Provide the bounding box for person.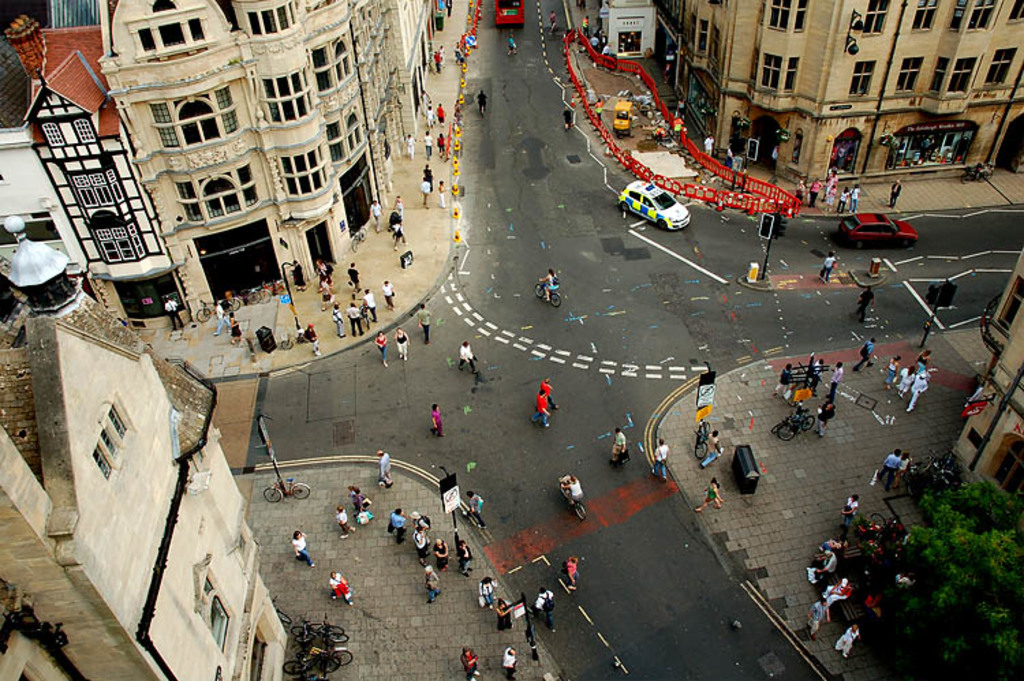
bbox=(801, 591, 837, 635).
